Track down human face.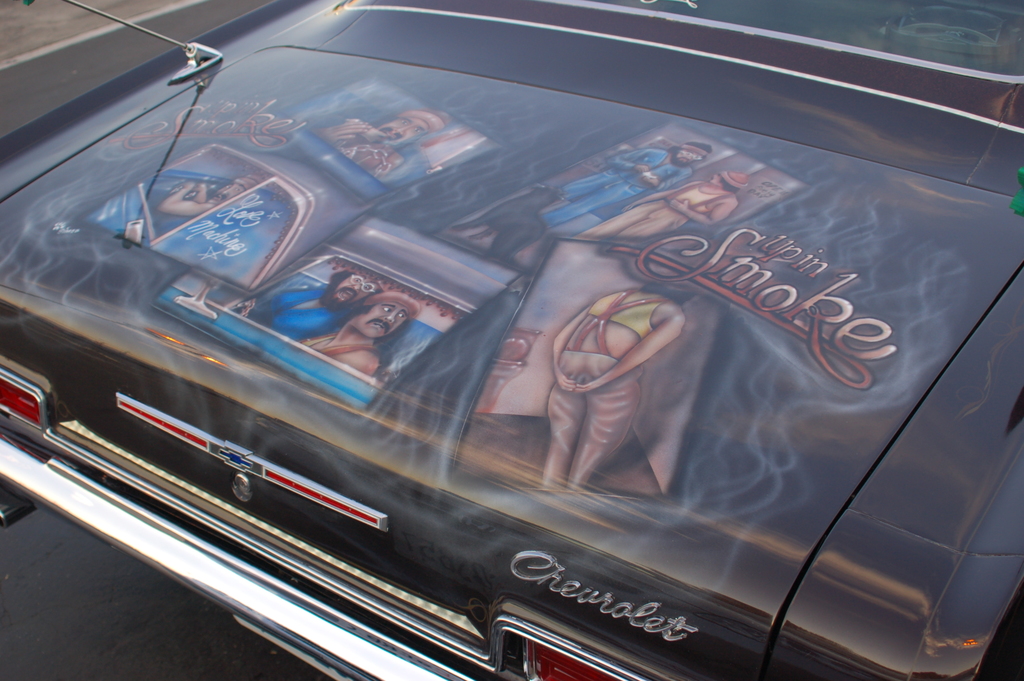
Tracked to {"x1": 328, "y1": 272, "x2": 376, "y2": 307}.
